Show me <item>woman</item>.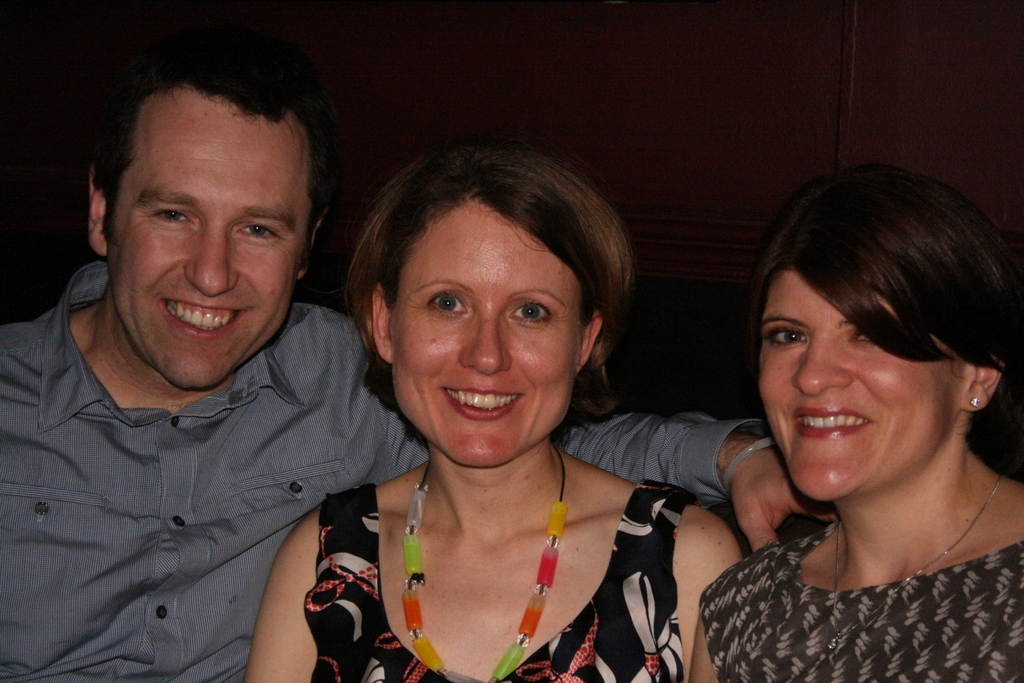
<item>woman</item> is here: bbox=(234, 145, 744, 682).
